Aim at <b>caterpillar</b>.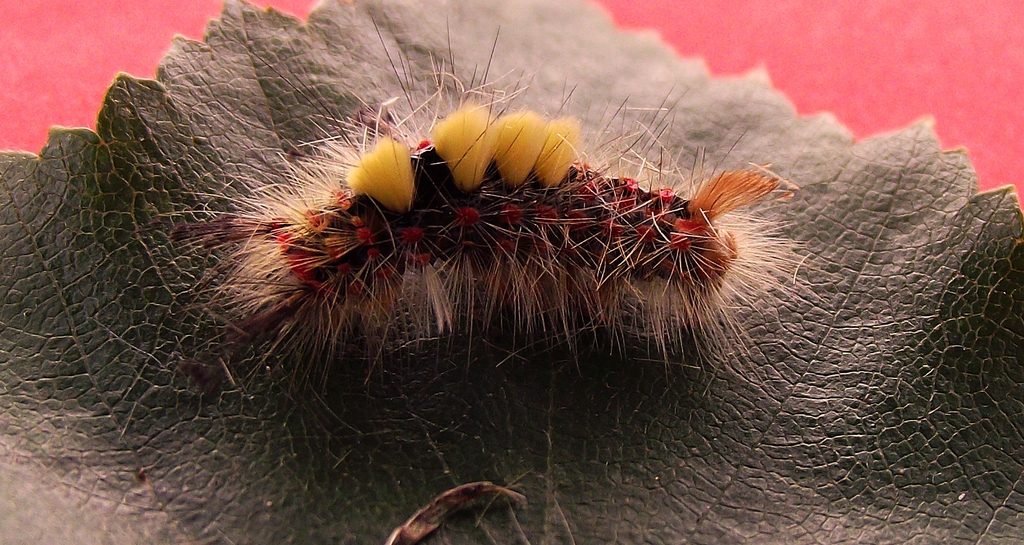
Aimed at <bbox>141, 15, 851, 405</bbox>.
